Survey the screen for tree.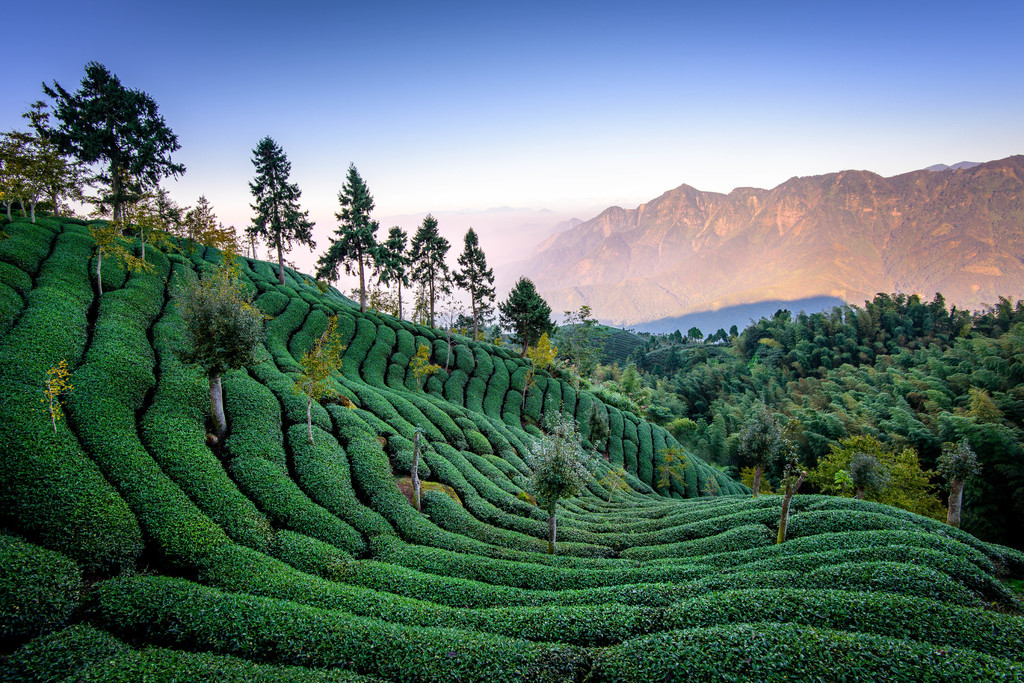
Survey found: [left=241, top=136, right=320, bottom=290].
